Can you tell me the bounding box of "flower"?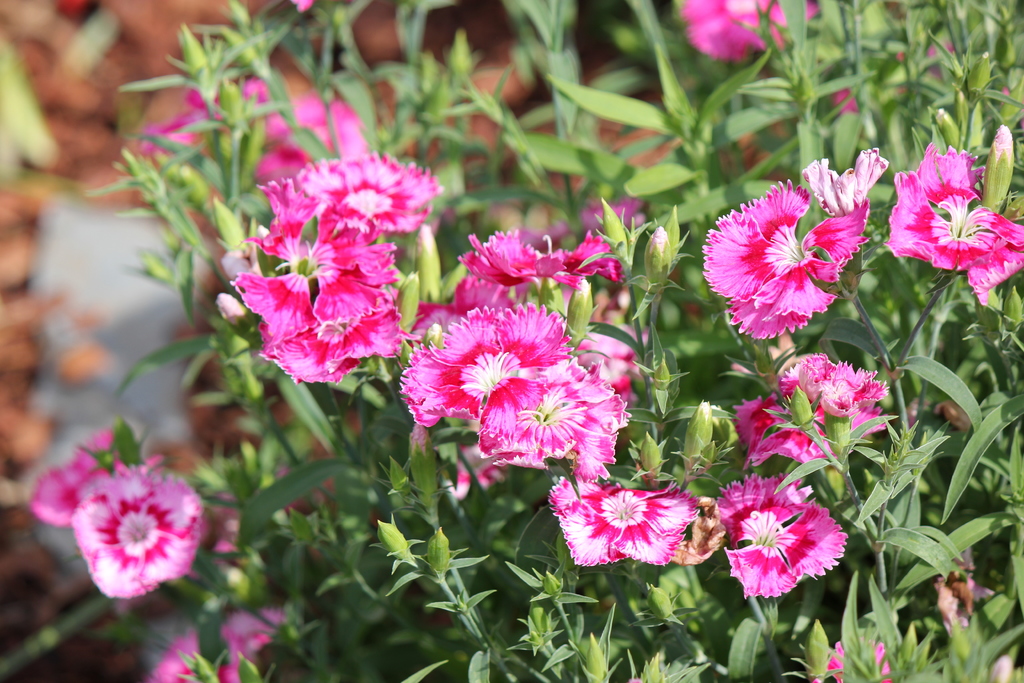
(68,467,203,602).
